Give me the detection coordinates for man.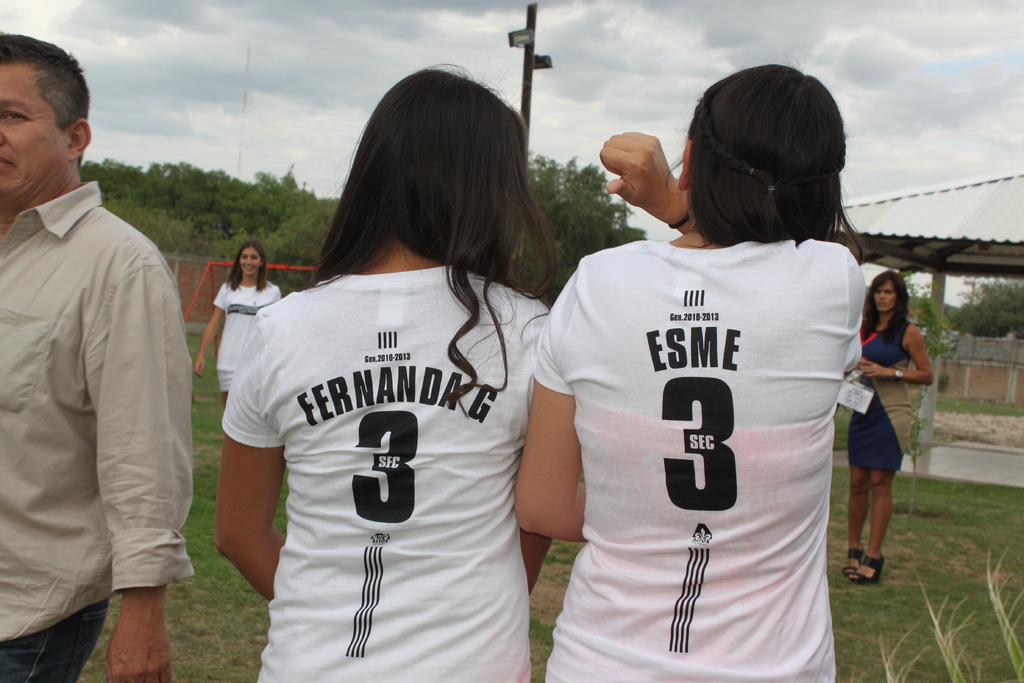
bbox(0, 28, 196, 682).
